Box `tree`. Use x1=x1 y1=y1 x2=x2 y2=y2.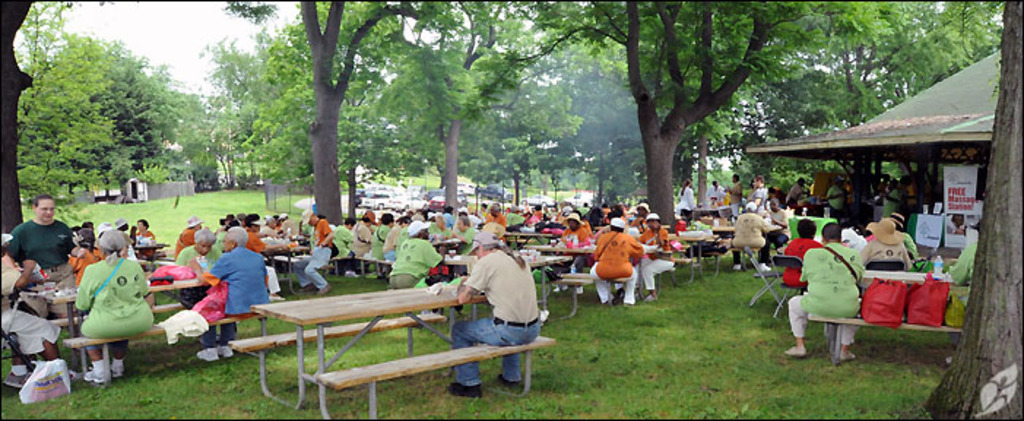
x1=219 y1=0 x2=463 y2=227.
